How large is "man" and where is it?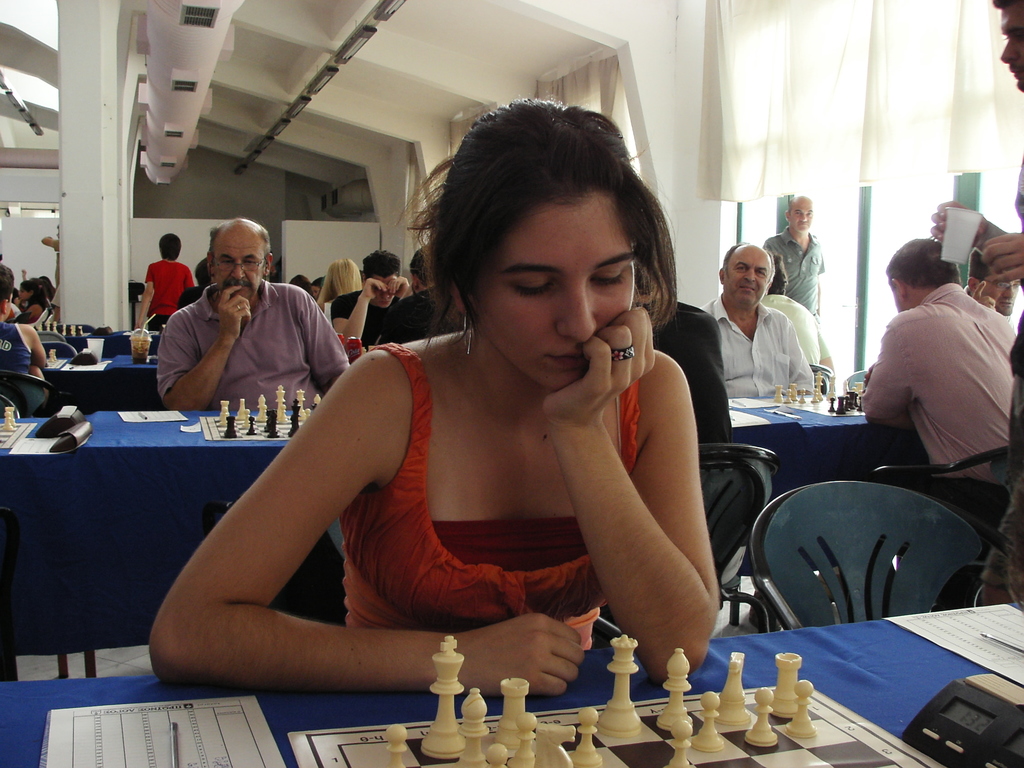
Bounding box: x1=758 y1=196 x2=825 y2=303.
